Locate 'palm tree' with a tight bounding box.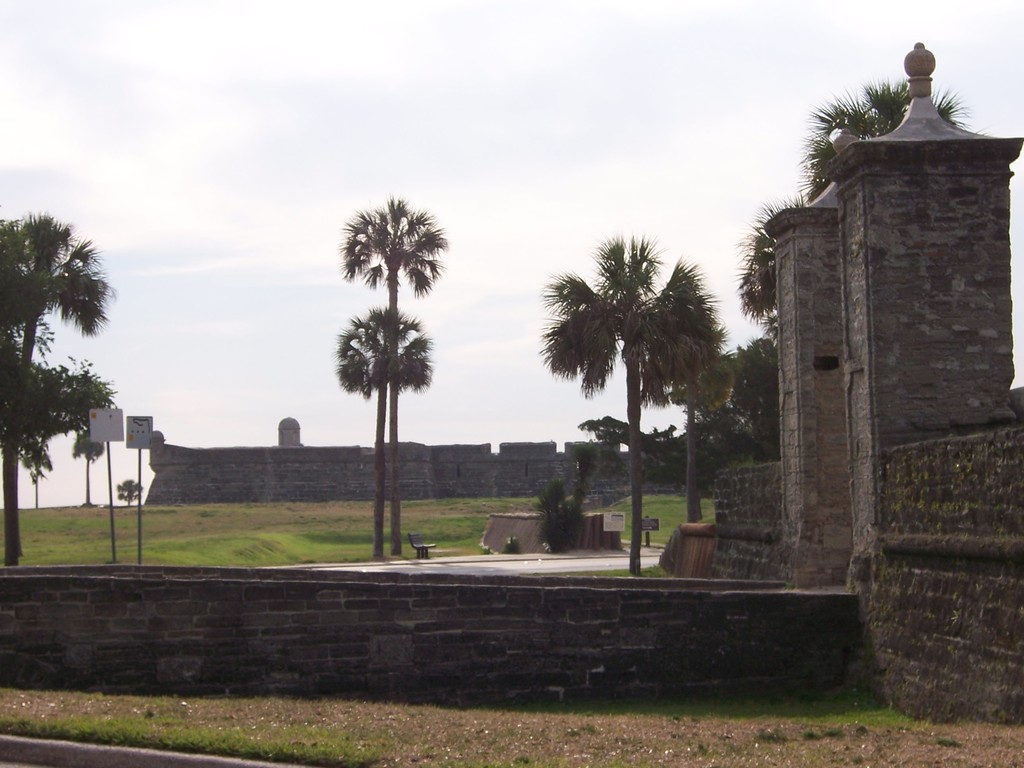
(left=0, top=211, right=113, bottom=544).
